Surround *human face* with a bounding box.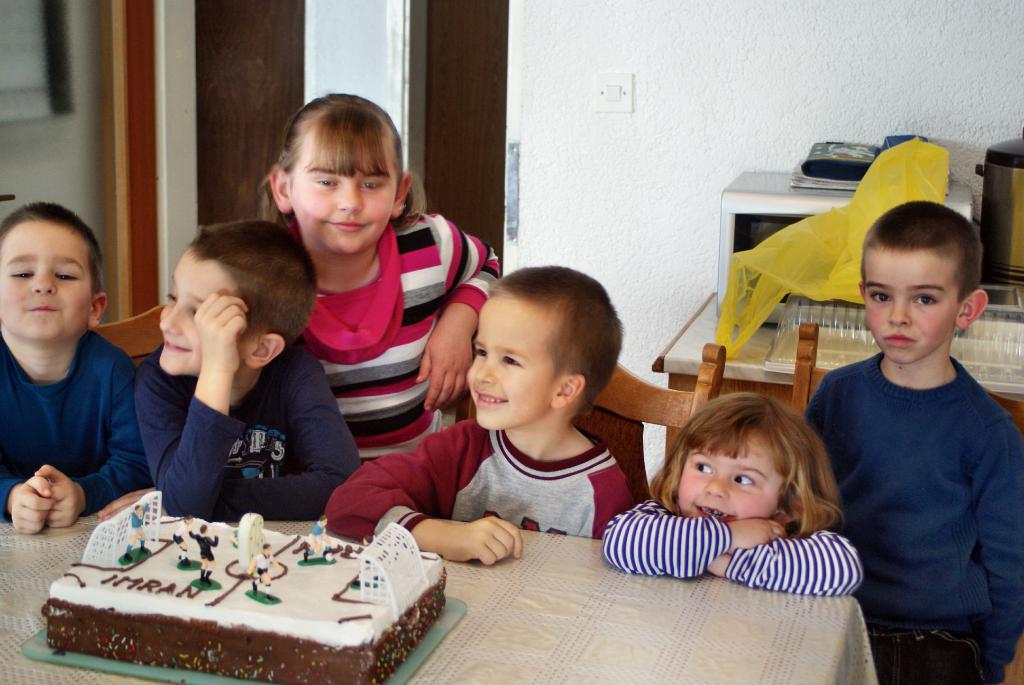
(x1=0, y1=219, x2=92, y2=340).
